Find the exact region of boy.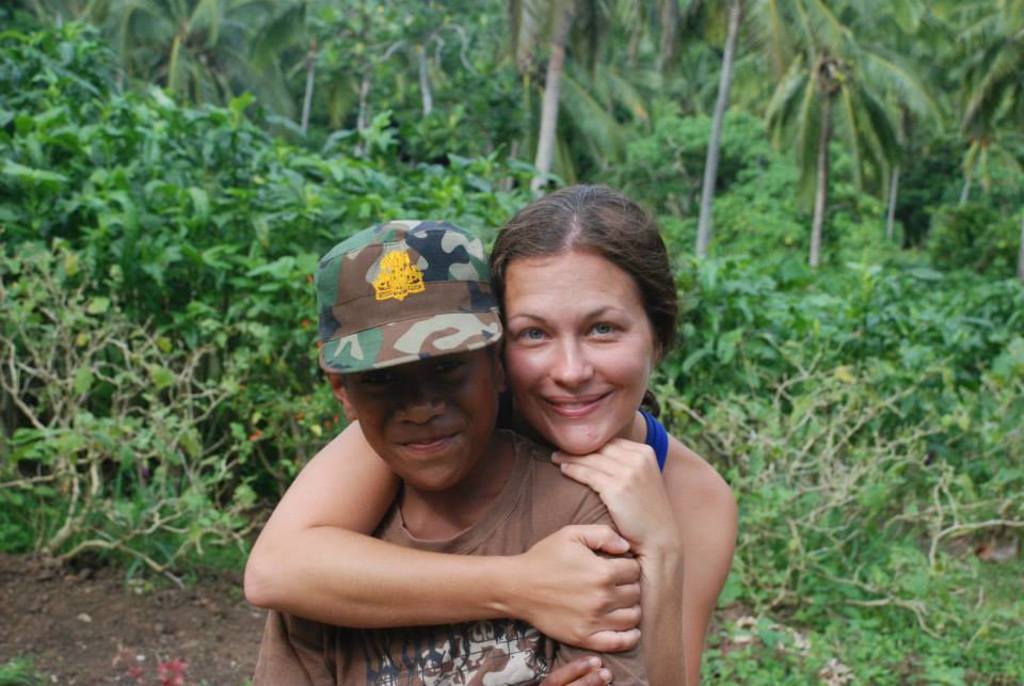
Exact region: 245 213 653 685.
